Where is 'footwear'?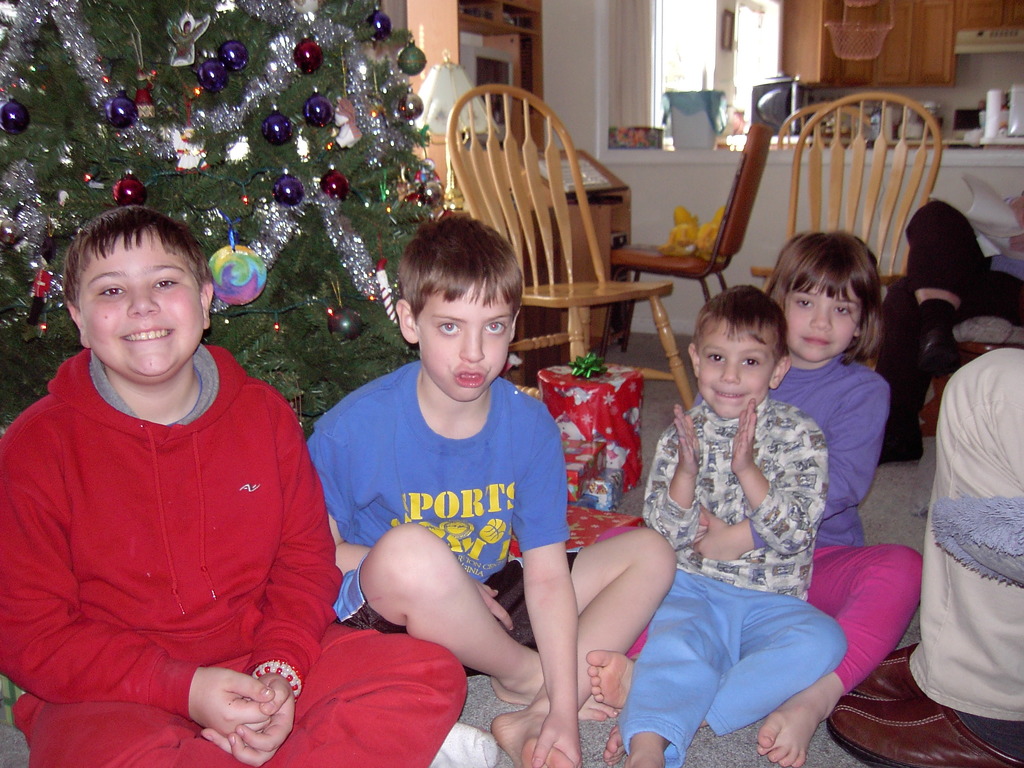
(left=916, top=324, right=955, bottom=373).
